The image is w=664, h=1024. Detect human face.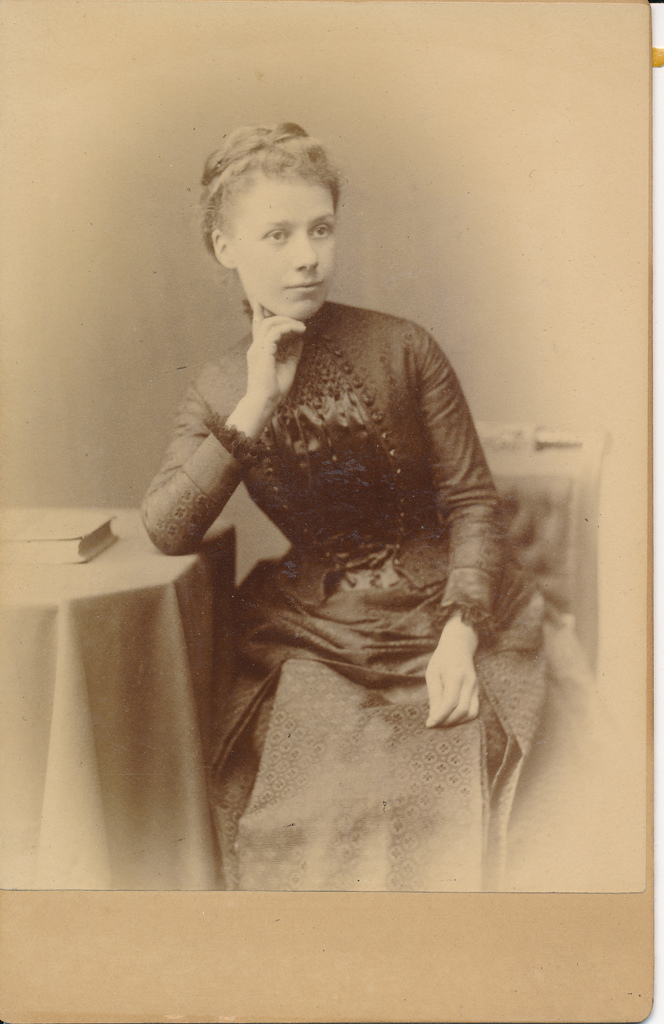
Detection: box=[230, 173, 336, 323].
